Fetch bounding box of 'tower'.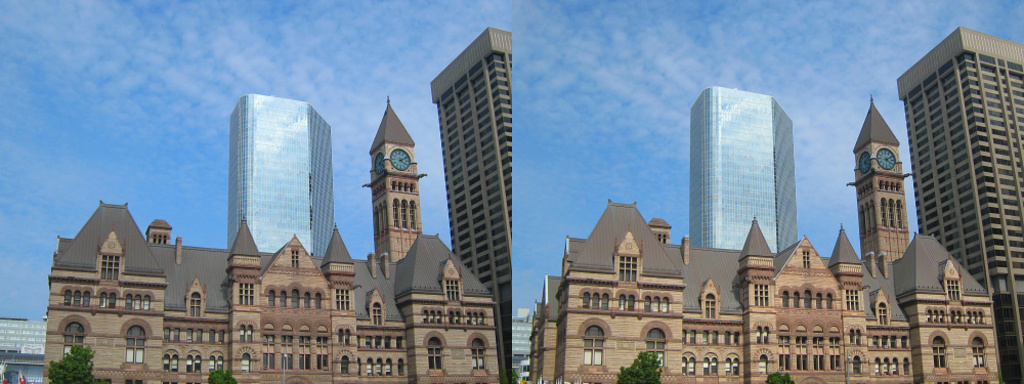
Bbox: (x1=145, y1=217, x2=176, y2=246).
